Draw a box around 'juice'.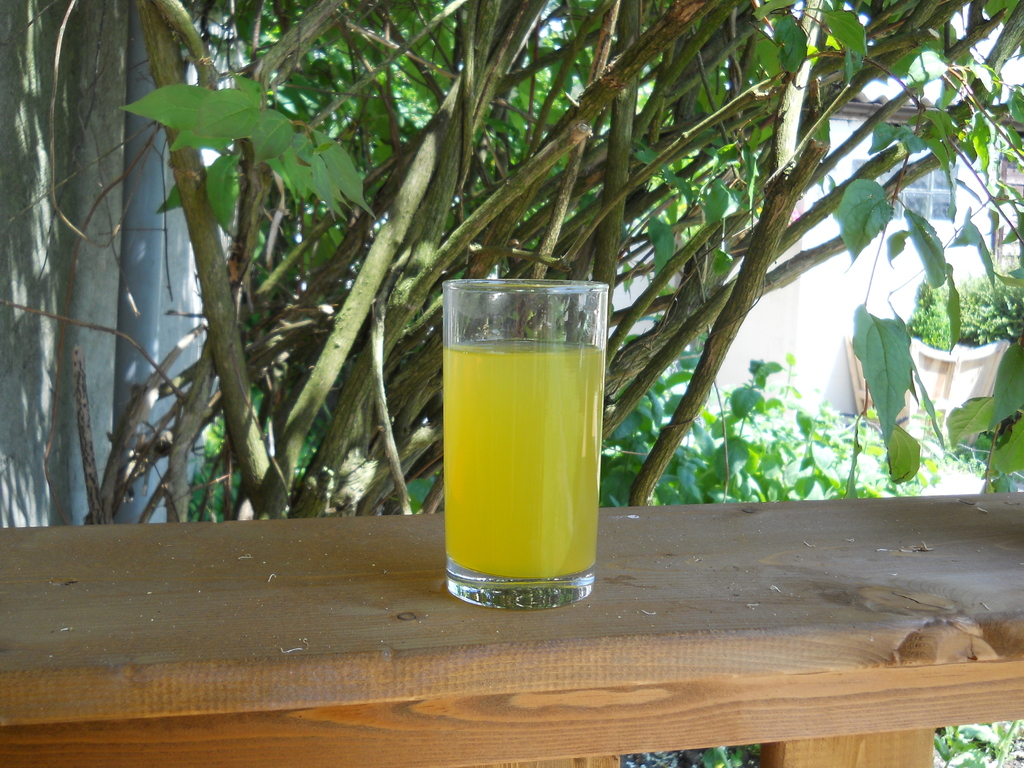
bbox(424, 328, 617, 582).
